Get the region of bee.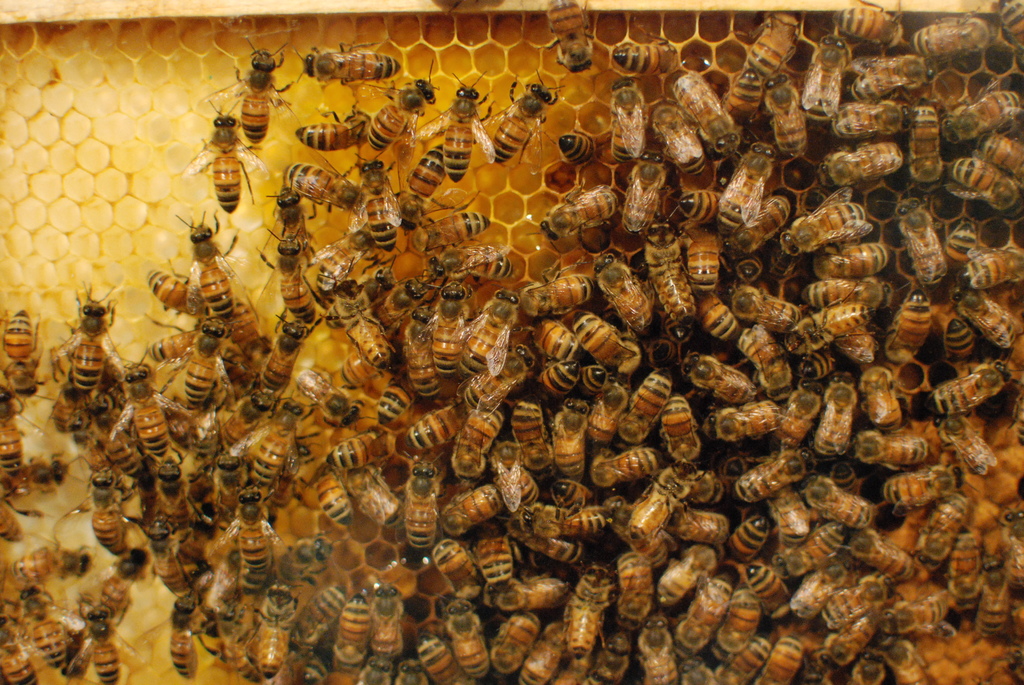
[x1=561, y1=307, x2=634, y2=373].
